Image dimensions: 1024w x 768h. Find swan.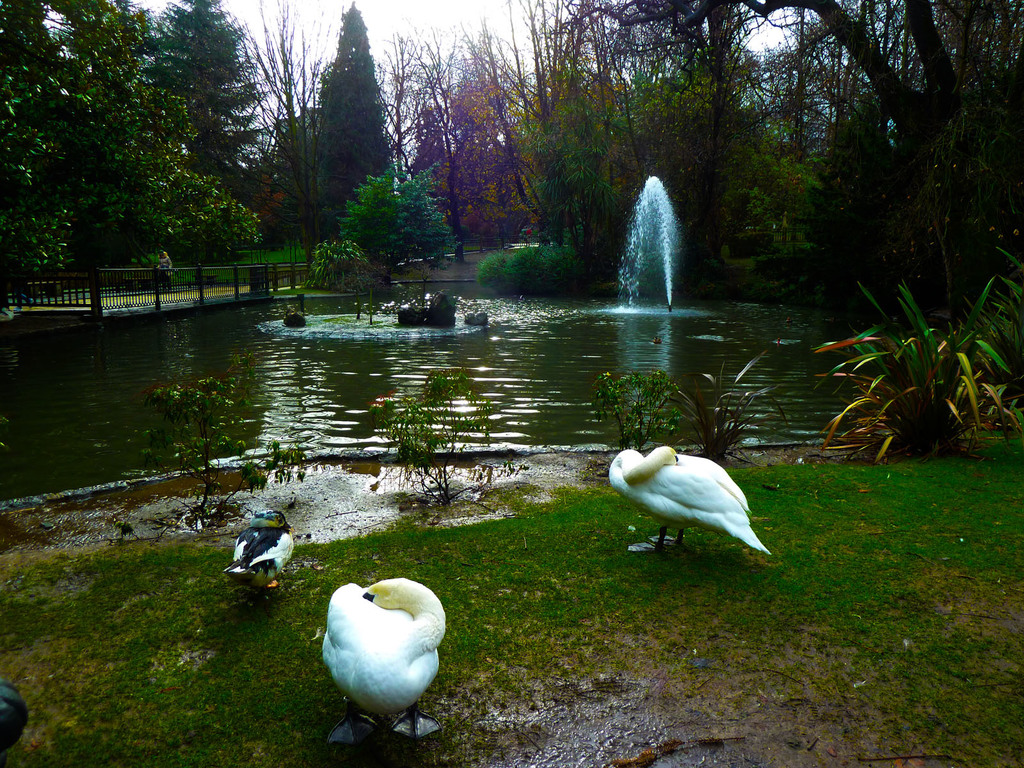
bbox(323, 576, 450, 715).
